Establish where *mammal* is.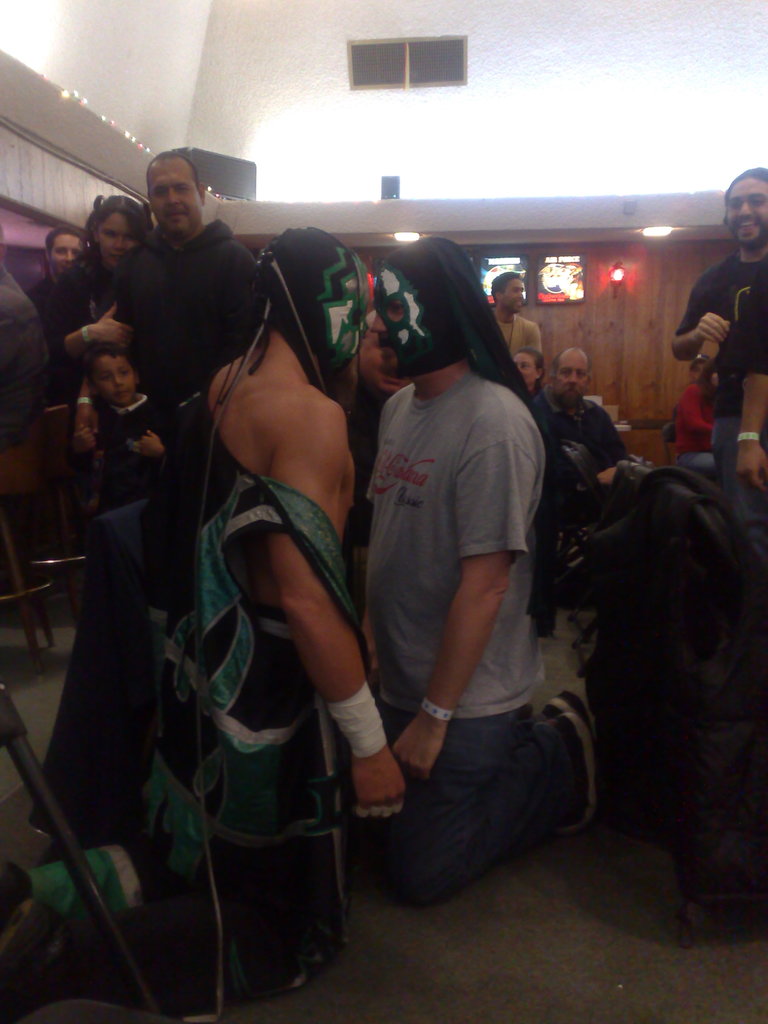
Established at pyautogui.locateOnScreen(83, 332, 176, 618).
